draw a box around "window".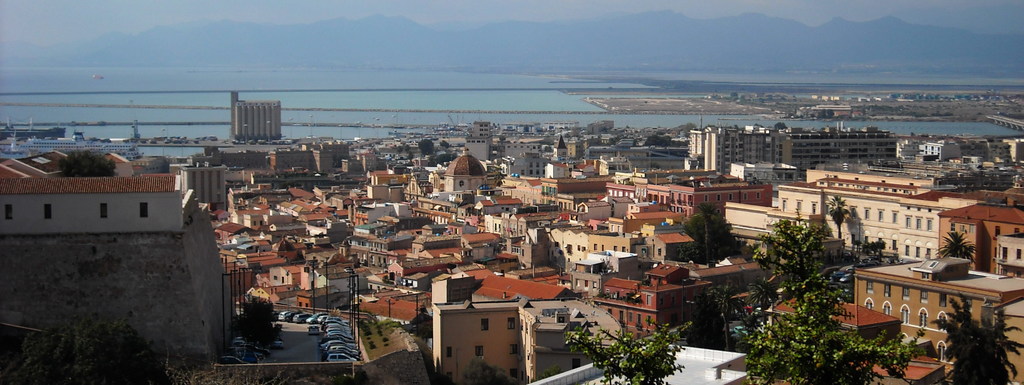
l=924, t=246, r=929, b=259.
